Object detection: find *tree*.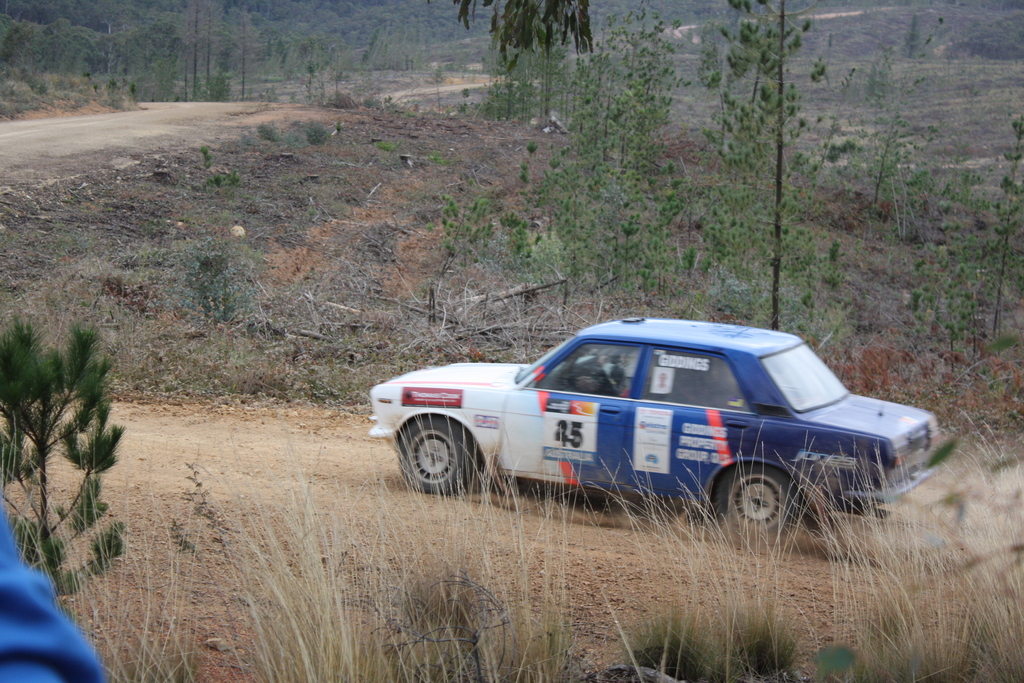
l=712, t=0, r=853, b=333.
